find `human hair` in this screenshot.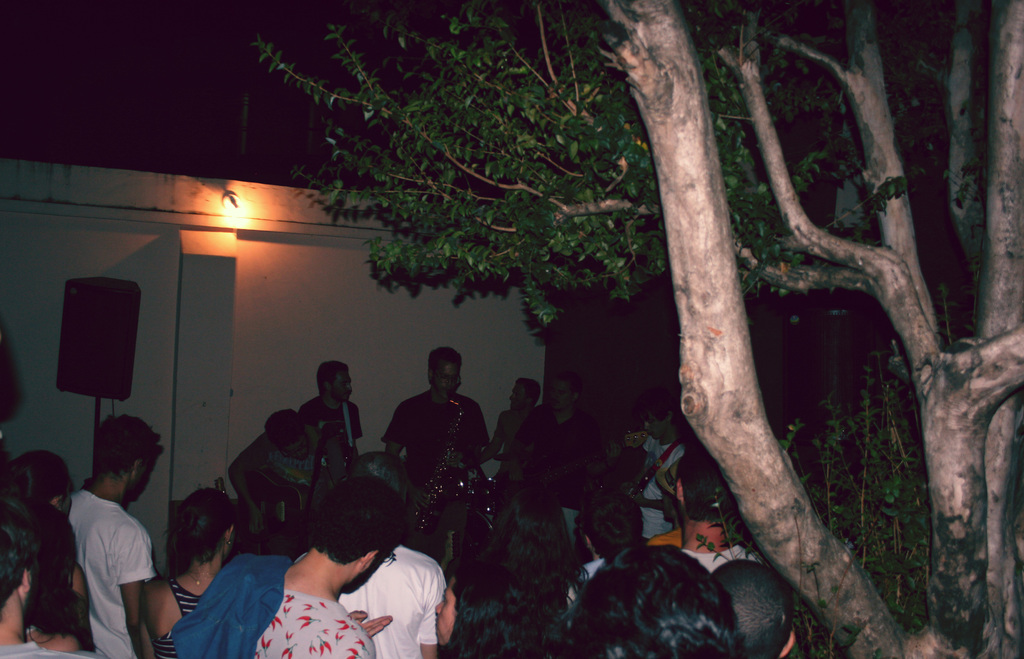
The bounding box for `human hair` is region(441, 554, 543, 658).
